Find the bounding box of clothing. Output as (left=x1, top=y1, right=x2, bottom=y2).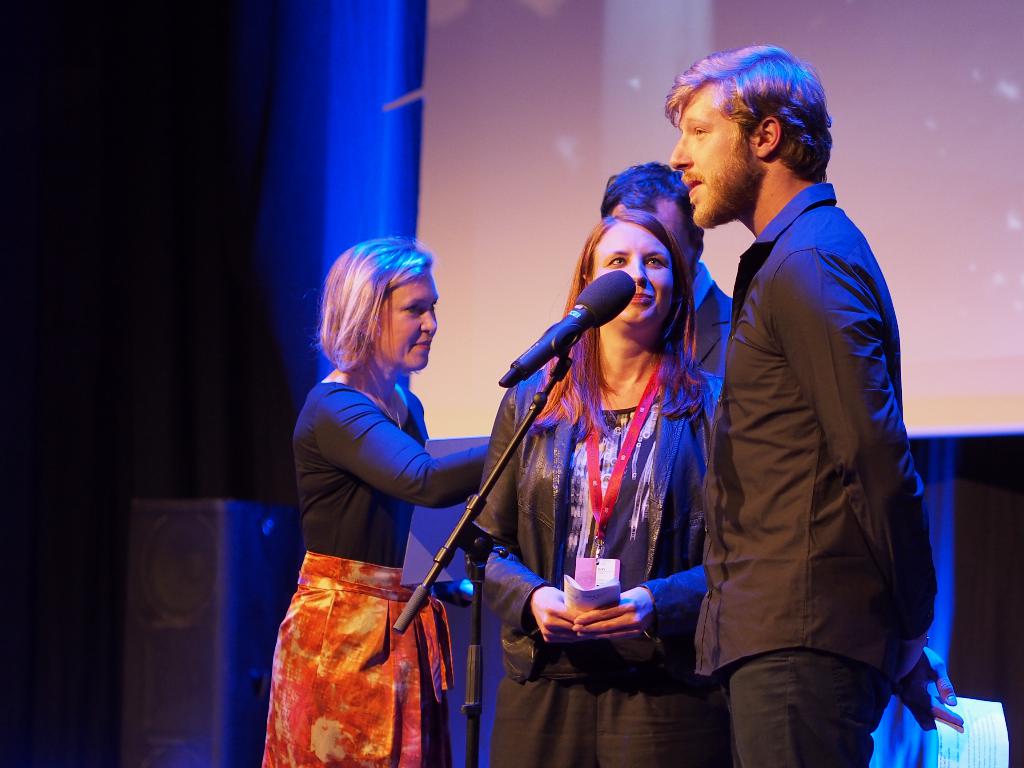
(left=465, top=361, right=721, bottom=767).
